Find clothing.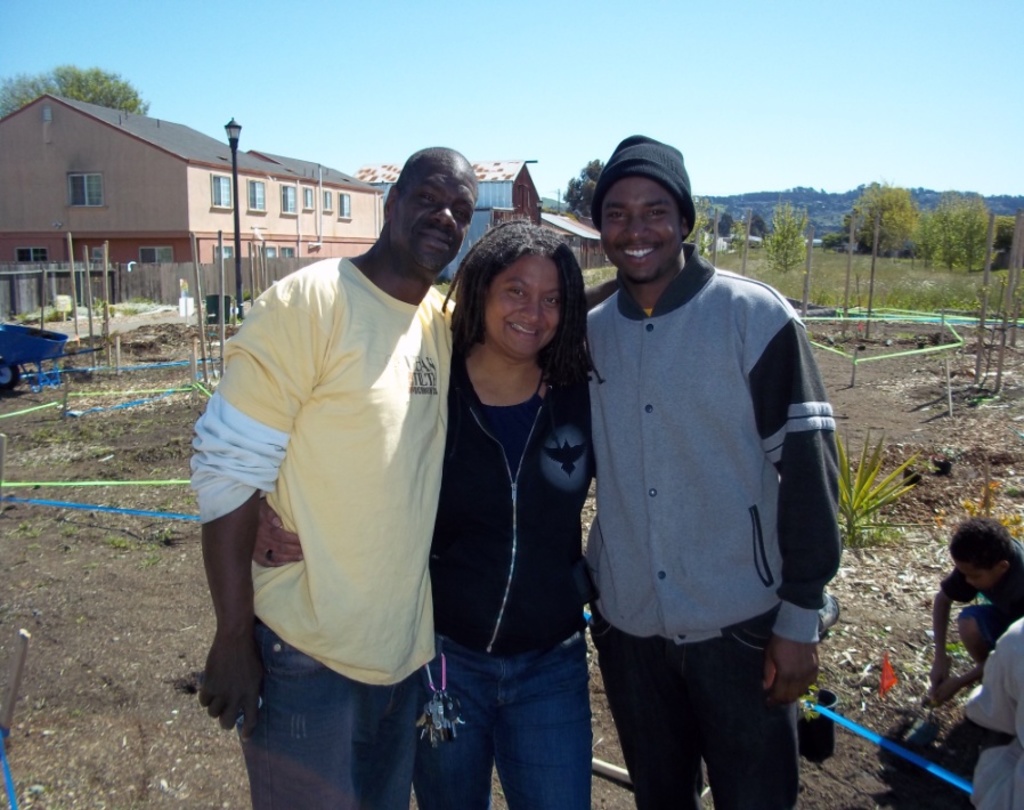
crop(584, 257, 847, 809).
